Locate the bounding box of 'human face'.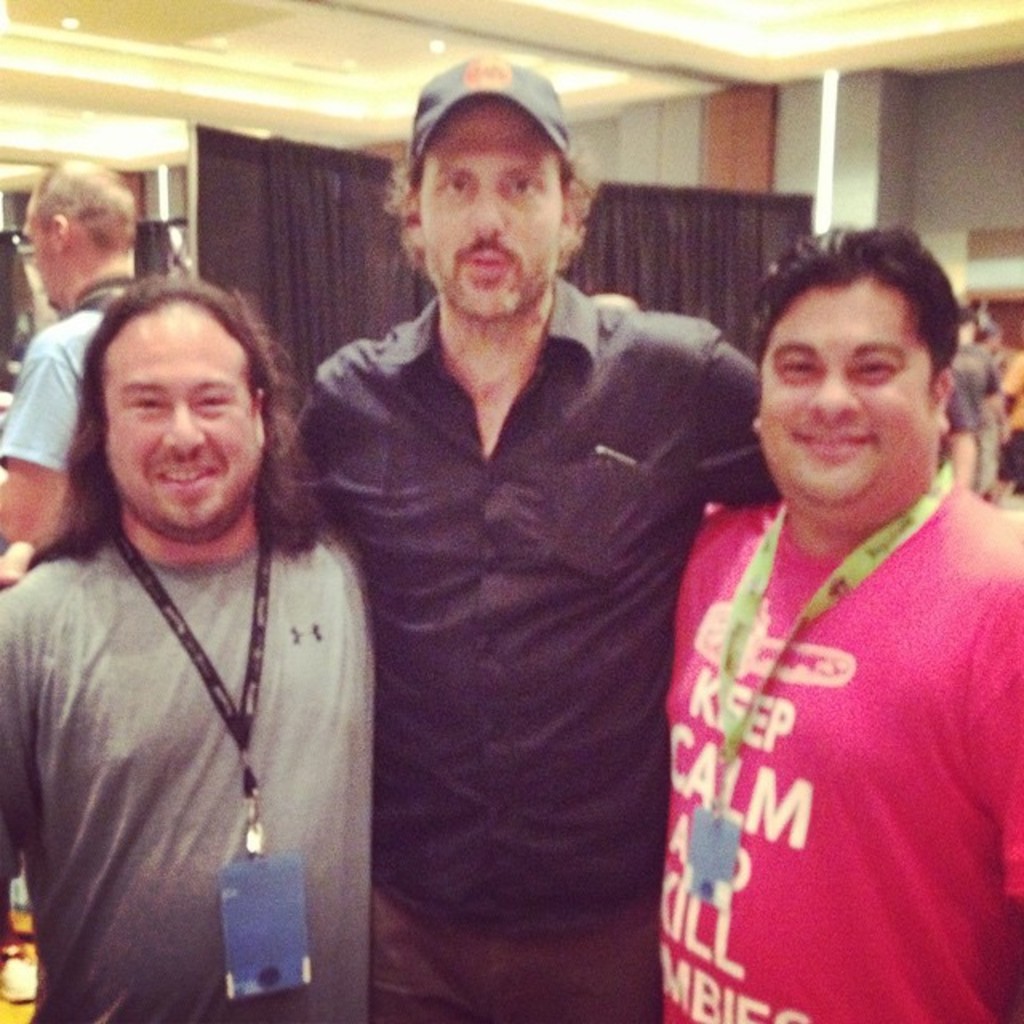
Bounding box: pyautogui.locateOnScreen(765, 282, 934, 517).
